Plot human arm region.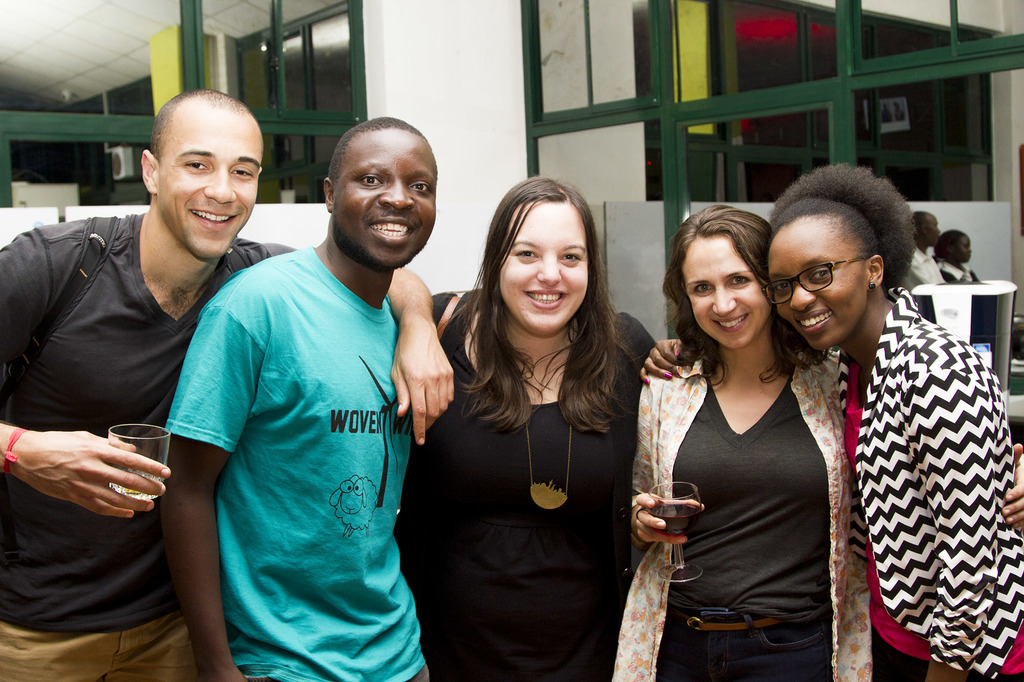
Plotted at pyautogui.locateOnScreen(153, 294, 262, 681).
